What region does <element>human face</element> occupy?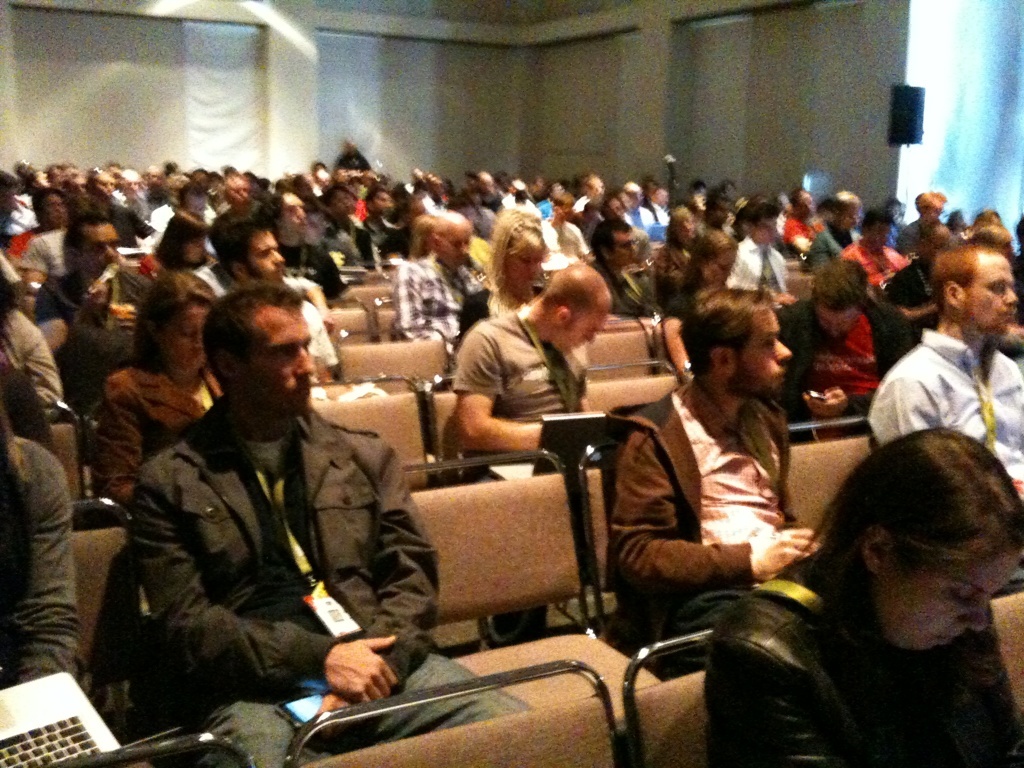
{"x1": 83, "y1": 223, "x2": 122, "y2": 280}.
